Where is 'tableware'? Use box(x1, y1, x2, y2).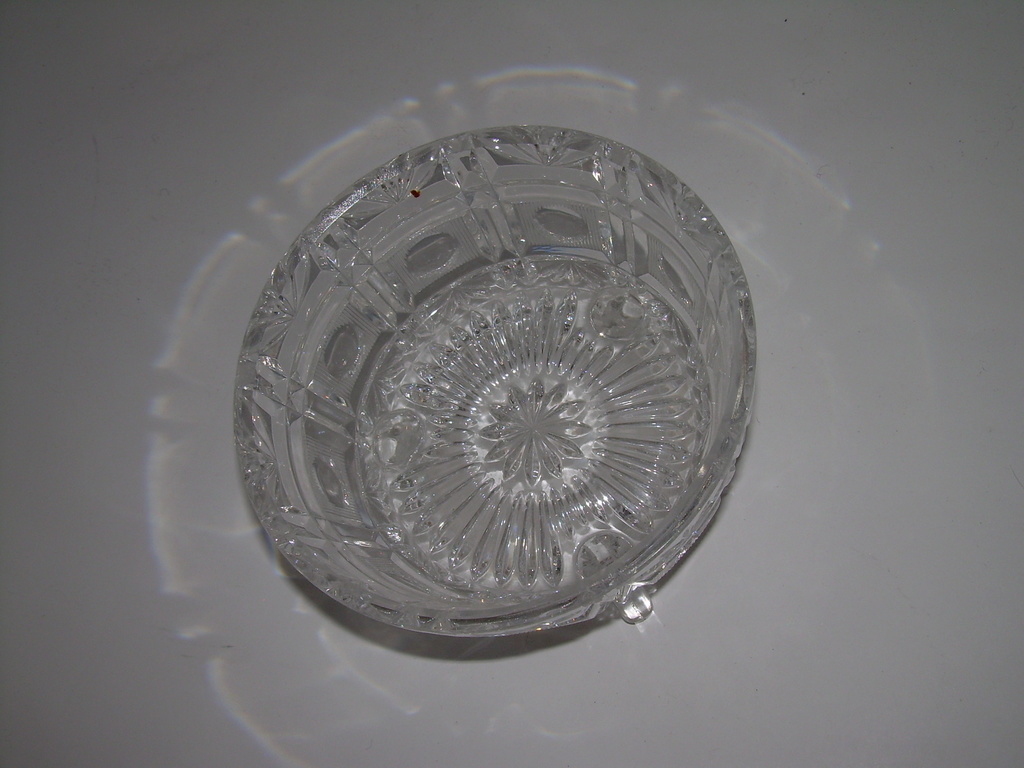
box(252, 146, 746, 631).
